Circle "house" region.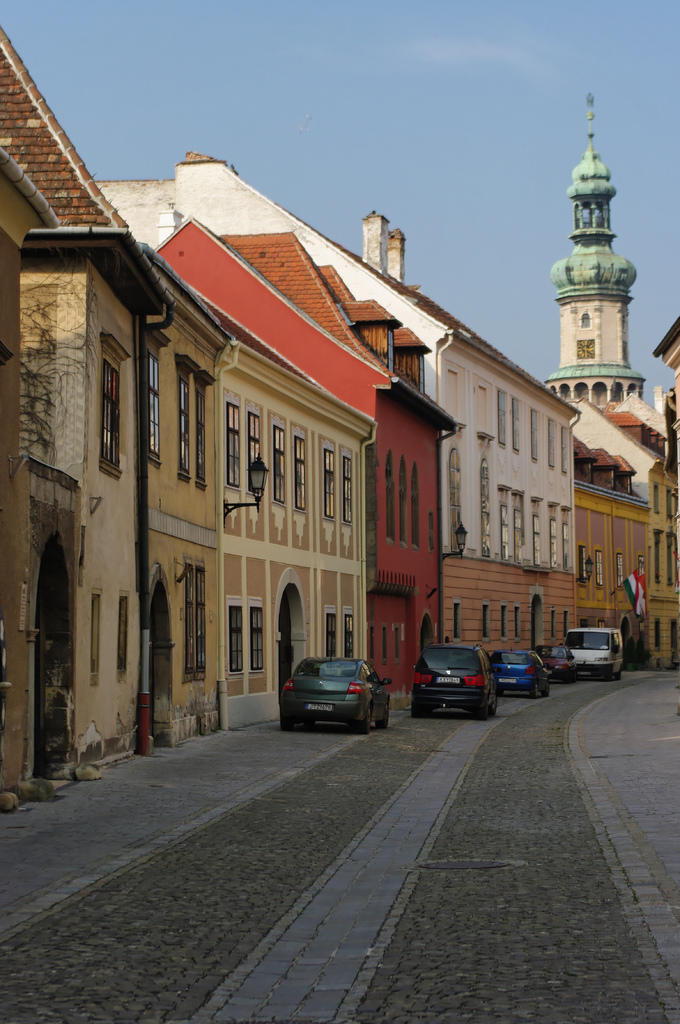
Region: {"left": 651, "top": 311, "right": 679, "bottom": 379}.
